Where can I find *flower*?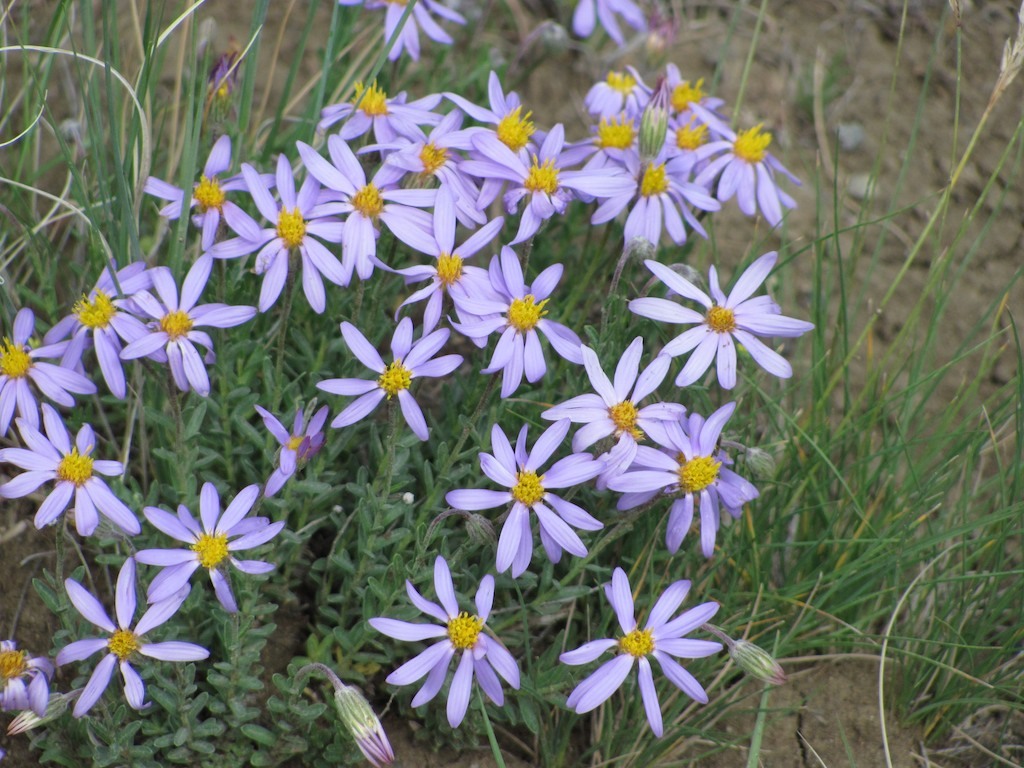
You can find it at x1=443, y1=237, x2=594, y2=390.
